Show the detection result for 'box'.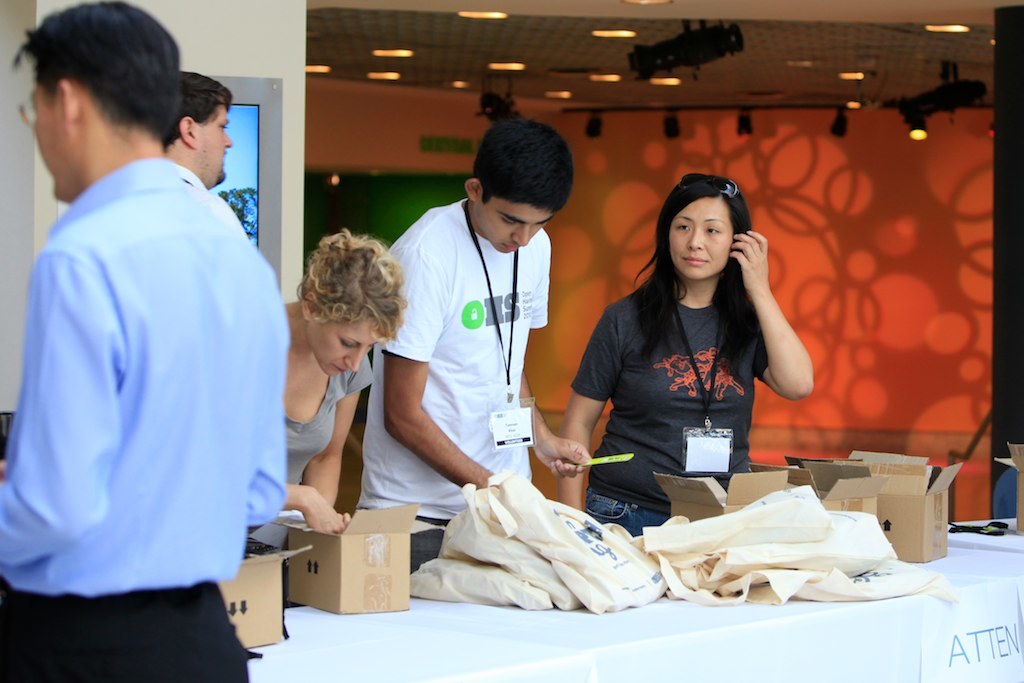
x1=756, y1=463, x2=888, y2=518.
